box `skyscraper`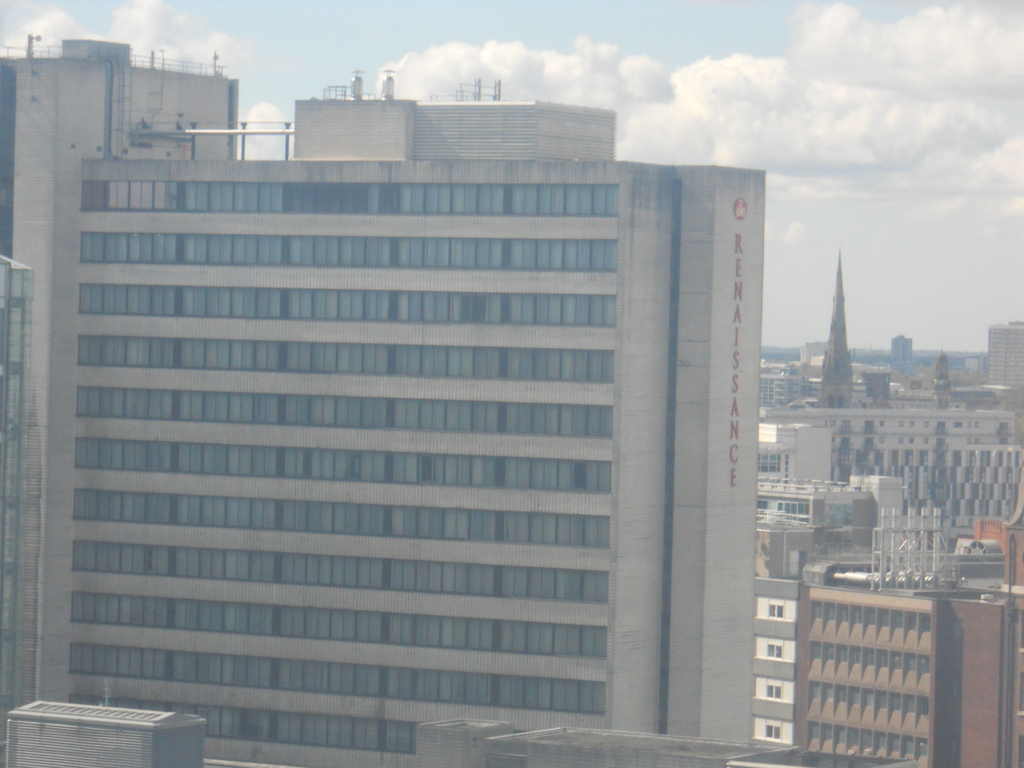
bbox=(989, 315, 1023, 392)
